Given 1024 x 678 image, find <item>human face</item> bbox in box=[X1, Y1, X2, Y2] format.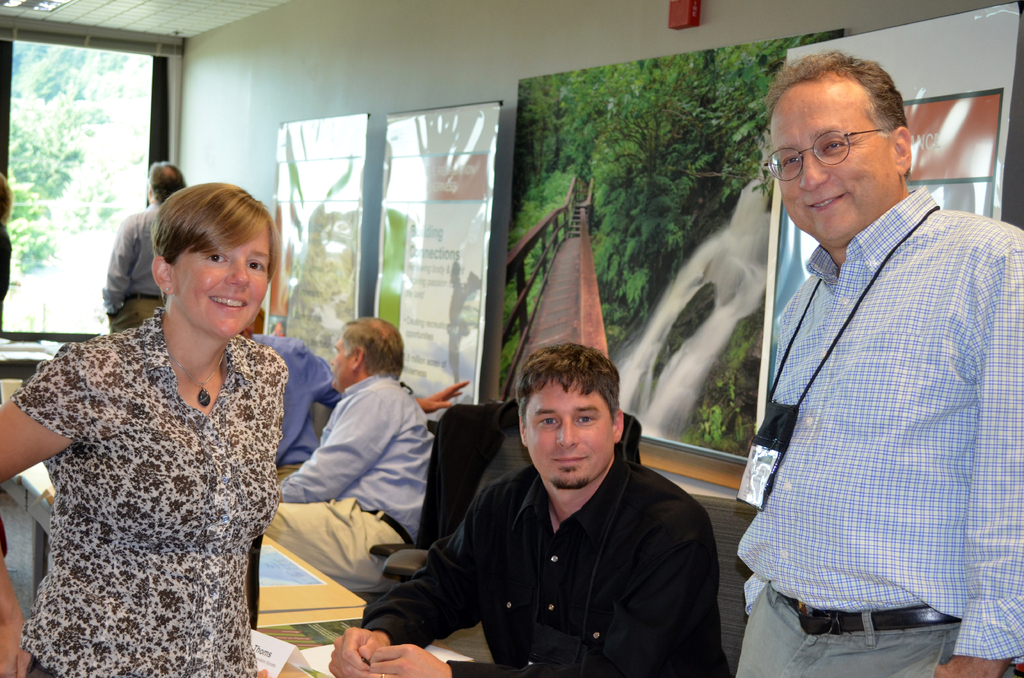
box=[527, 376, 623, 496].
